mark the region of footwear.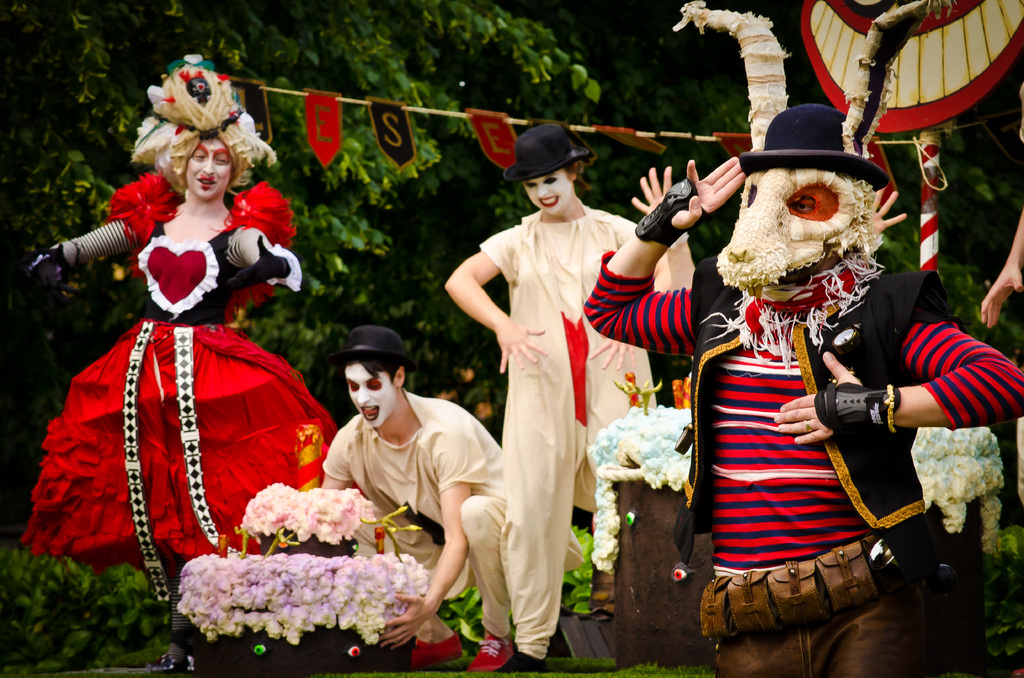
Region: left=497, top=649, right=545, bottom=672.
